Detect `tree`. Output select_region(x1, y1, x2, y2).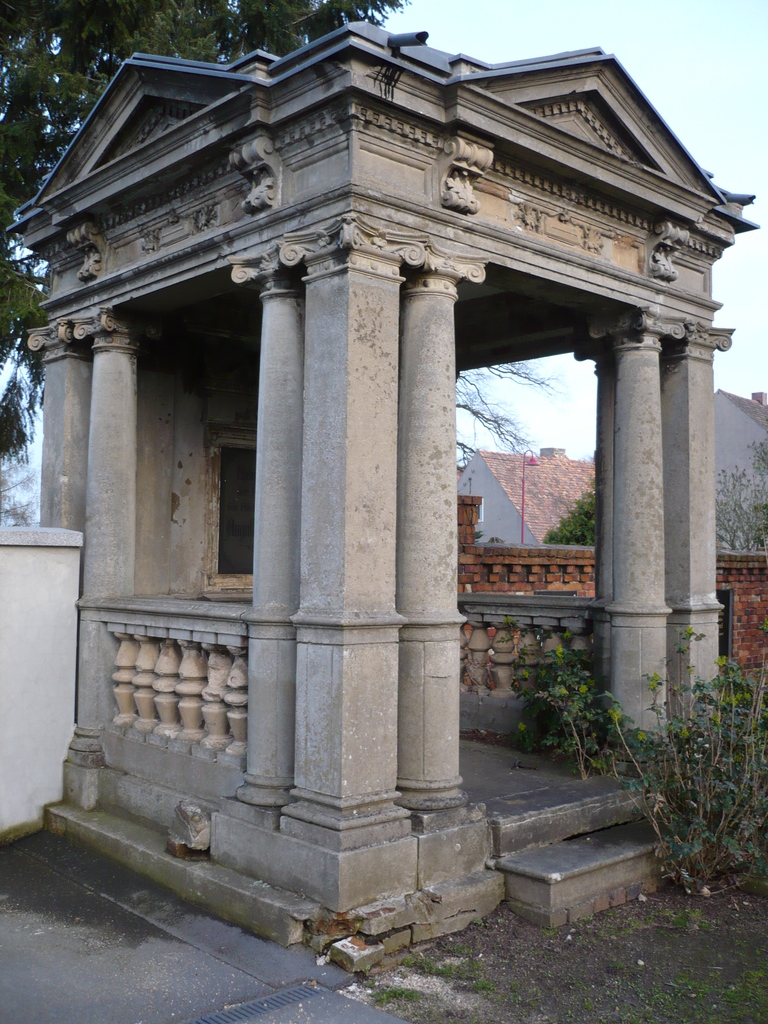
select_region(0, 0, 408, 524).
